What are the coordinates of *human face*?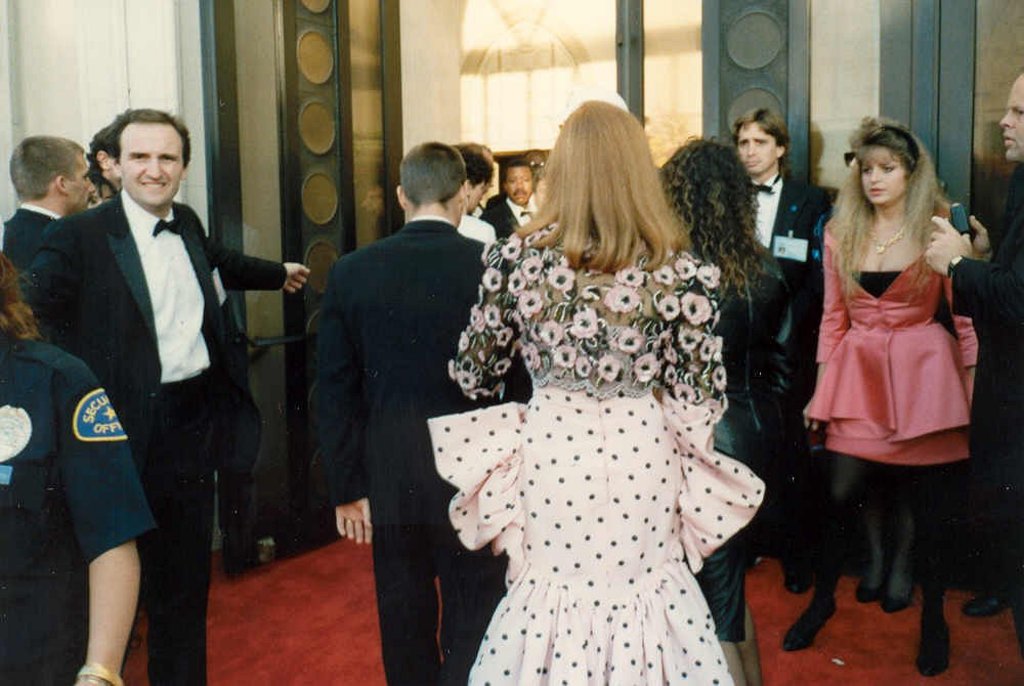
<region>70, 157, 96, 211</region>.
